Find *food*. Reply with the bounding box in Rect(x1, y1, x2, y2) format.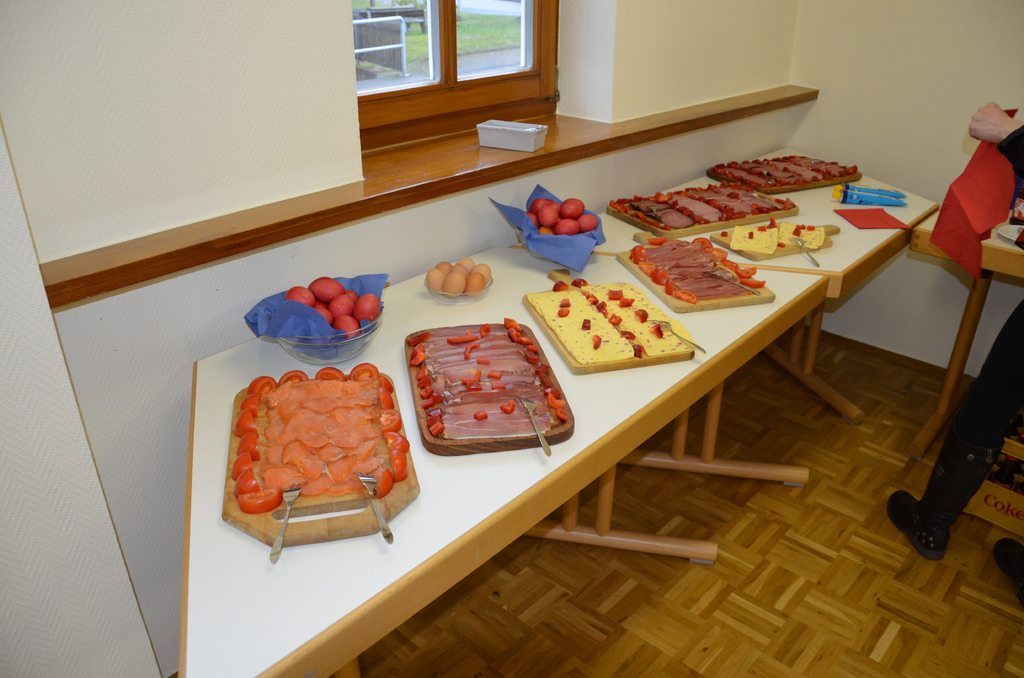
Rect(556, 305, 573, 316).
